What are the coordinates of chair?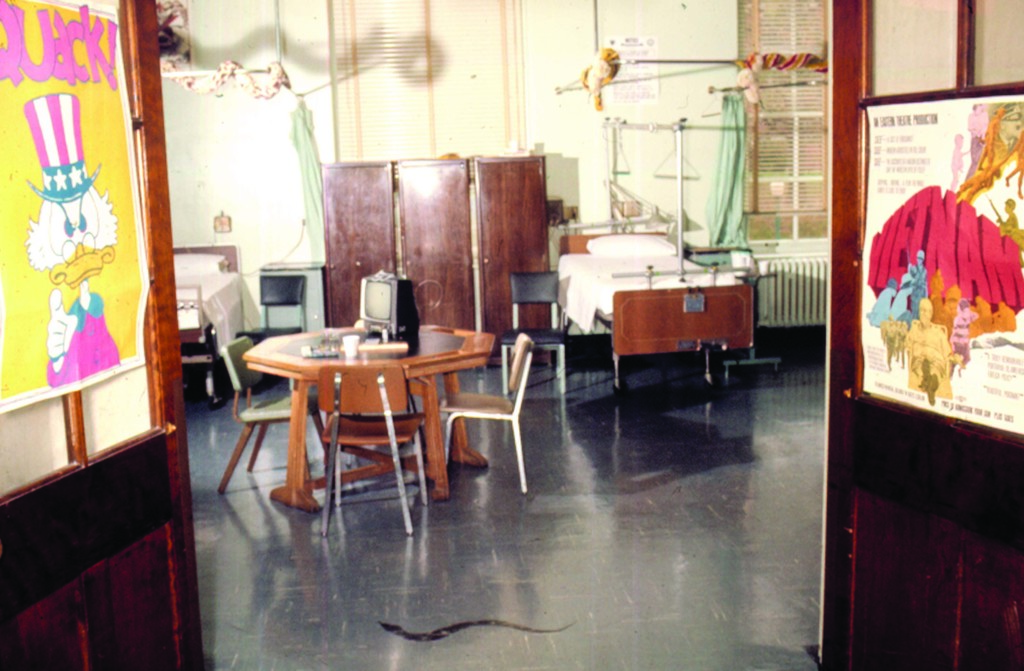
rect(236, 272, 304, 398).
